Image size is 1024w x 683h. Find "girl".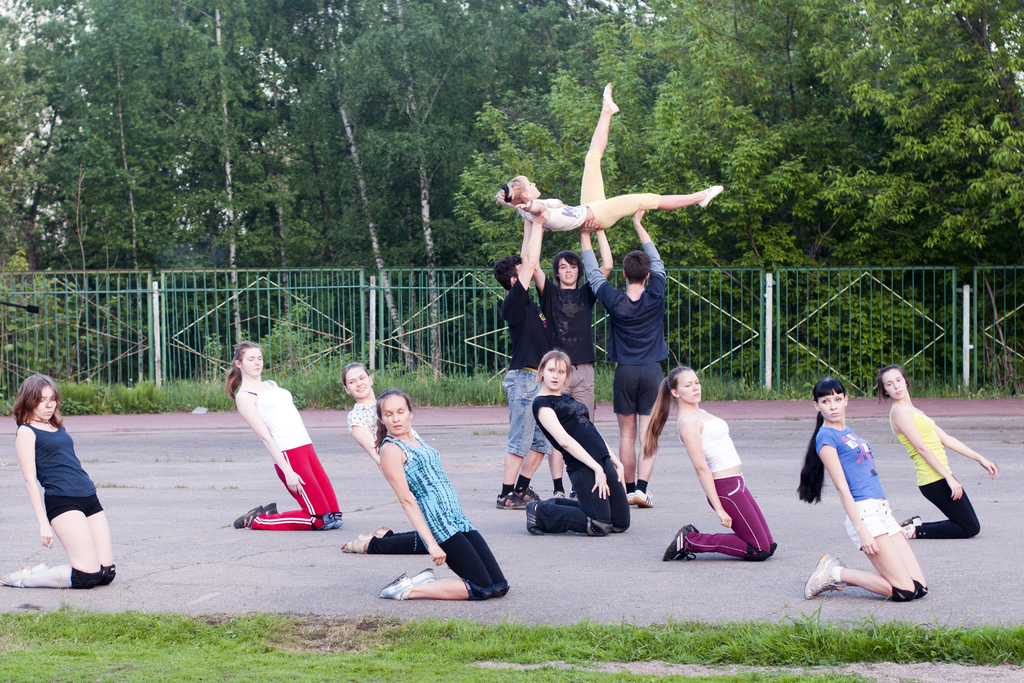
rect(646, 364, 760, 557).
